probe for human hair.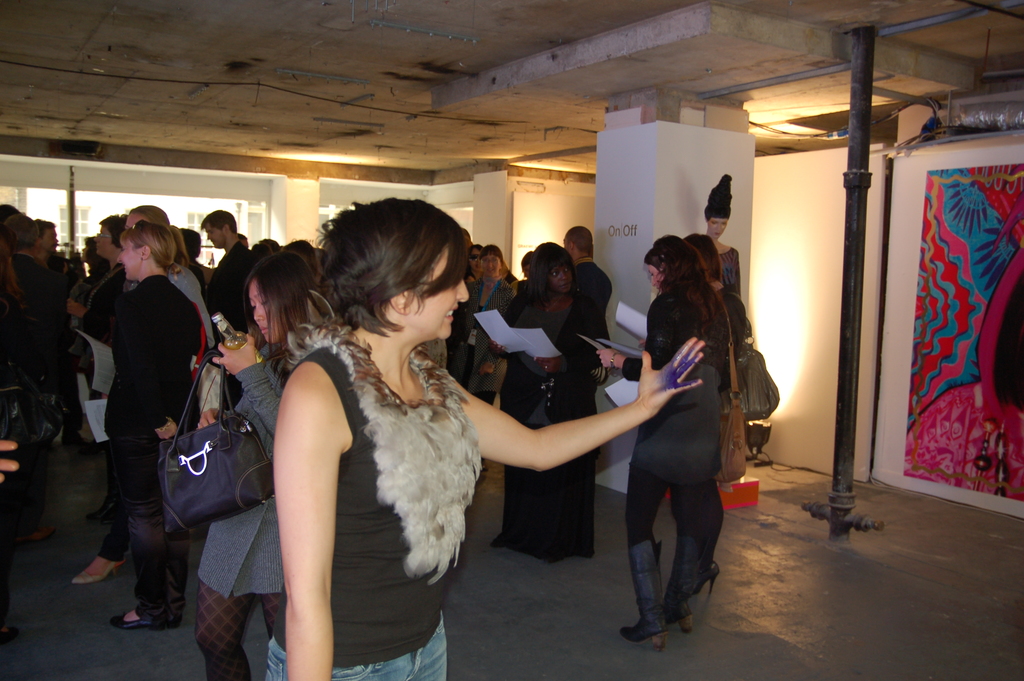
Probe result: crop(200, 208, 235, 233).
